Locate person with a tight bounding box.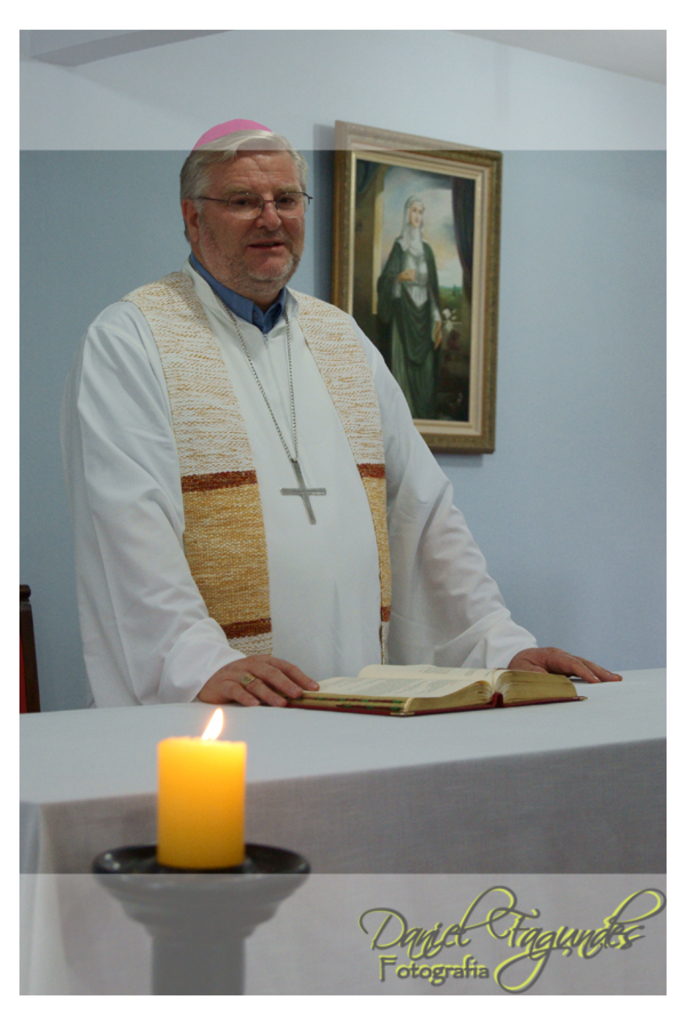
<region>365, 187, 456, 421</region>.
